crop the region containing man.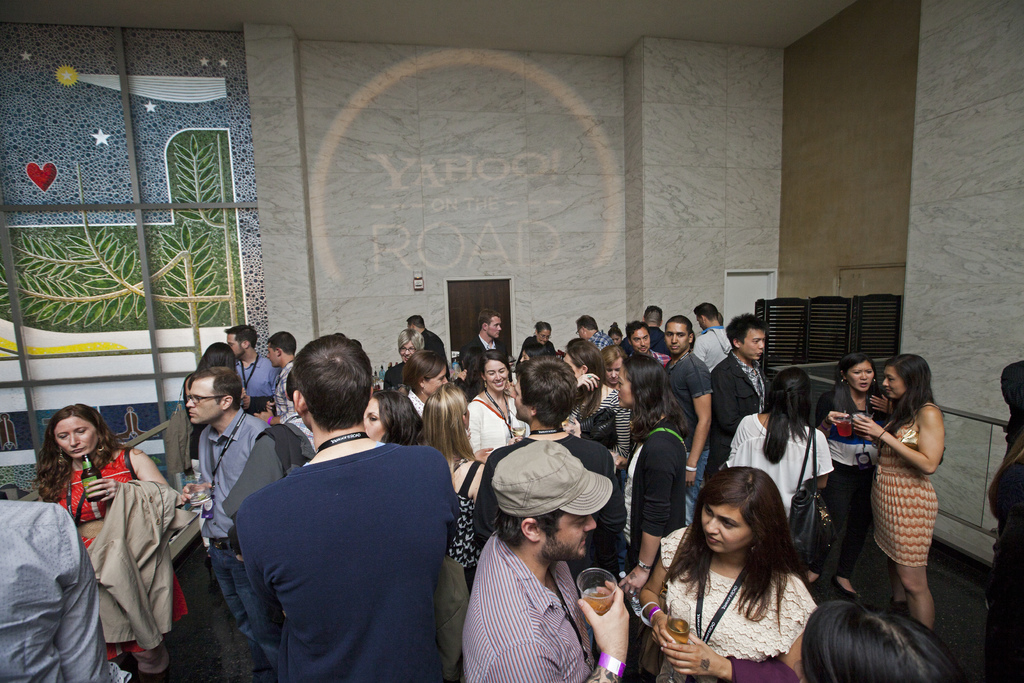
Crop region: 223, 324, 277, 415.
